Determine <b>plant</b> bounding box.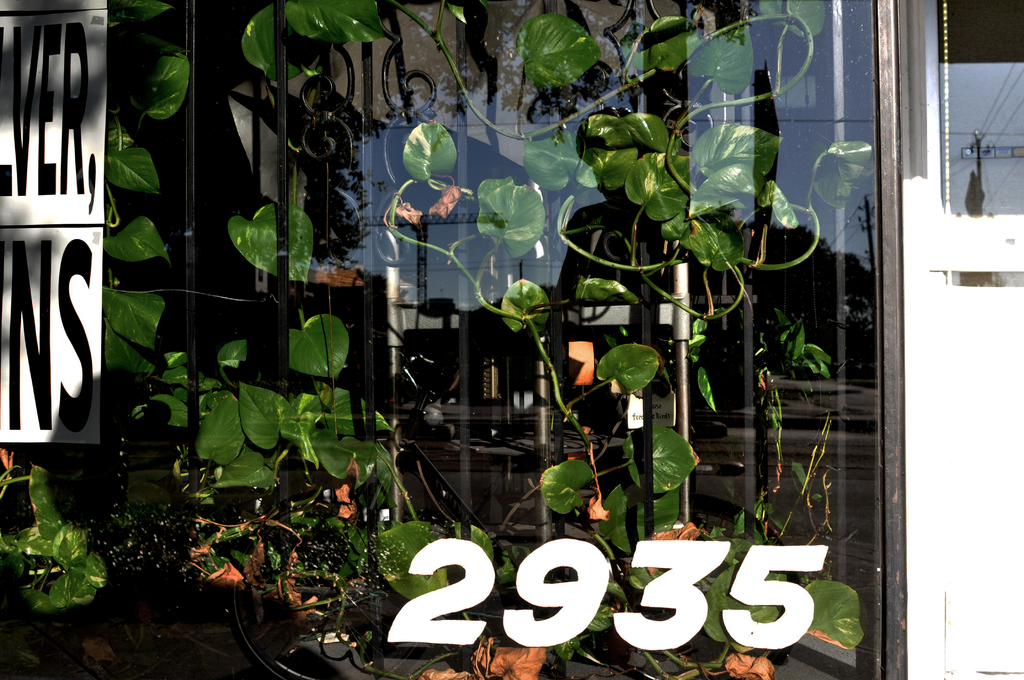
Determined: [20, 42, 892, 665].
